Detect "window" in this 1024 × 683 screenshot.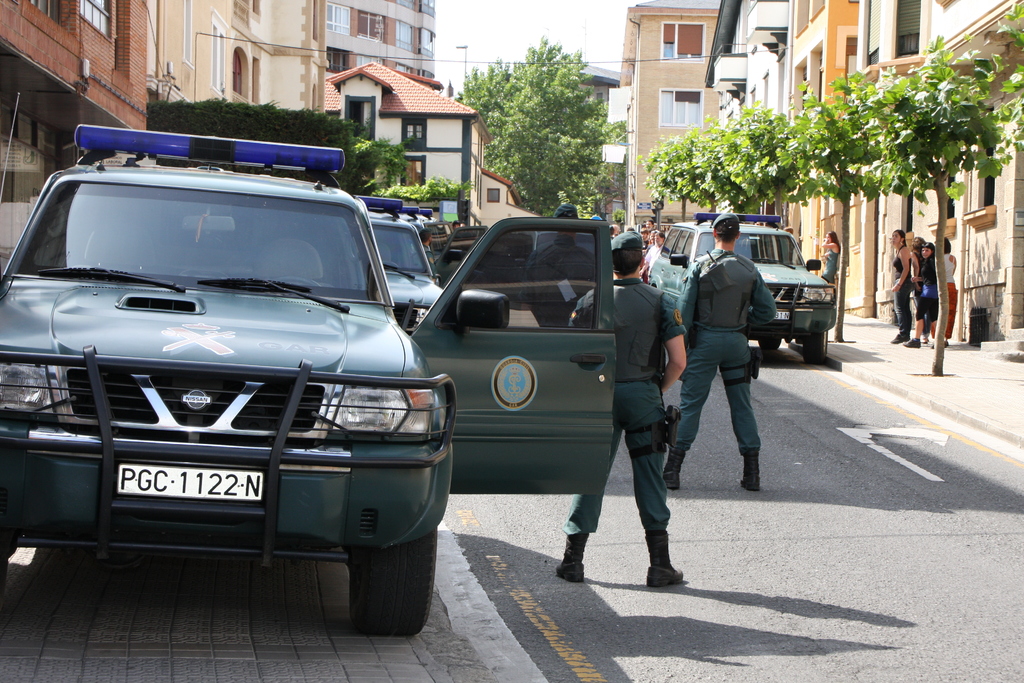
Detection: <box>658,86,702,129</box>.
